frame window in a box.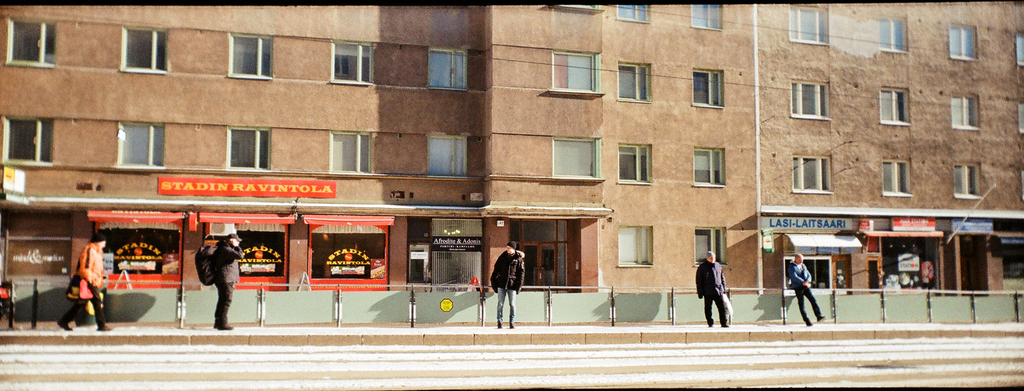
box(943, 21, 981, 67).
